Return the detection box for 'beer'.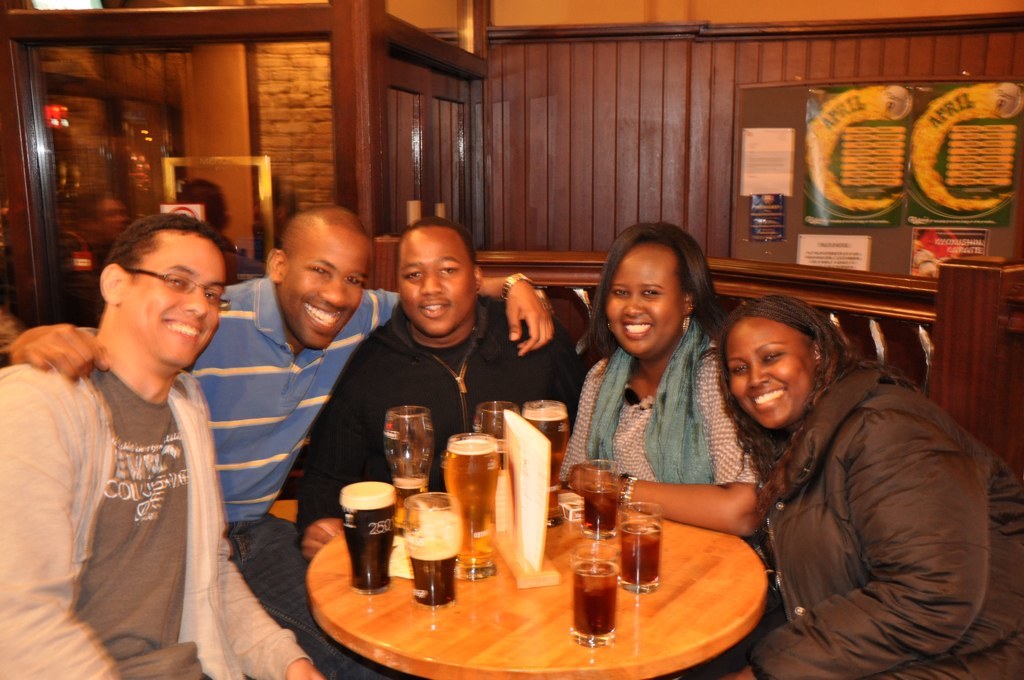
bbox(619, 514, 663, 590).
